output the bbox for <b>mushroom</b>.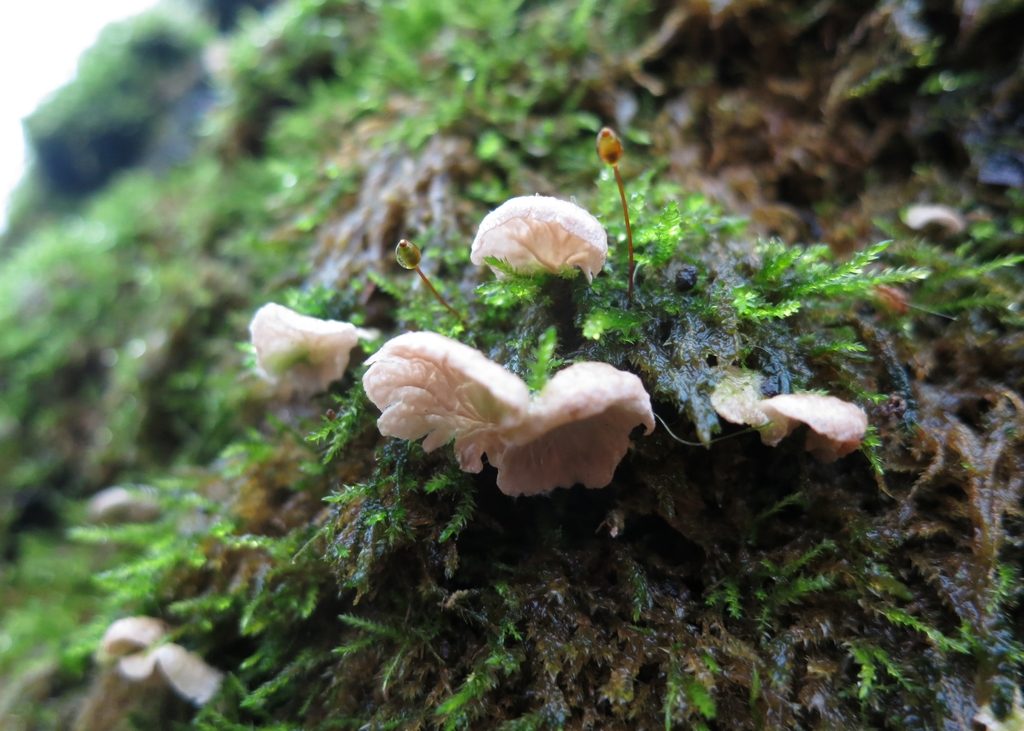
472/195/607/279.
